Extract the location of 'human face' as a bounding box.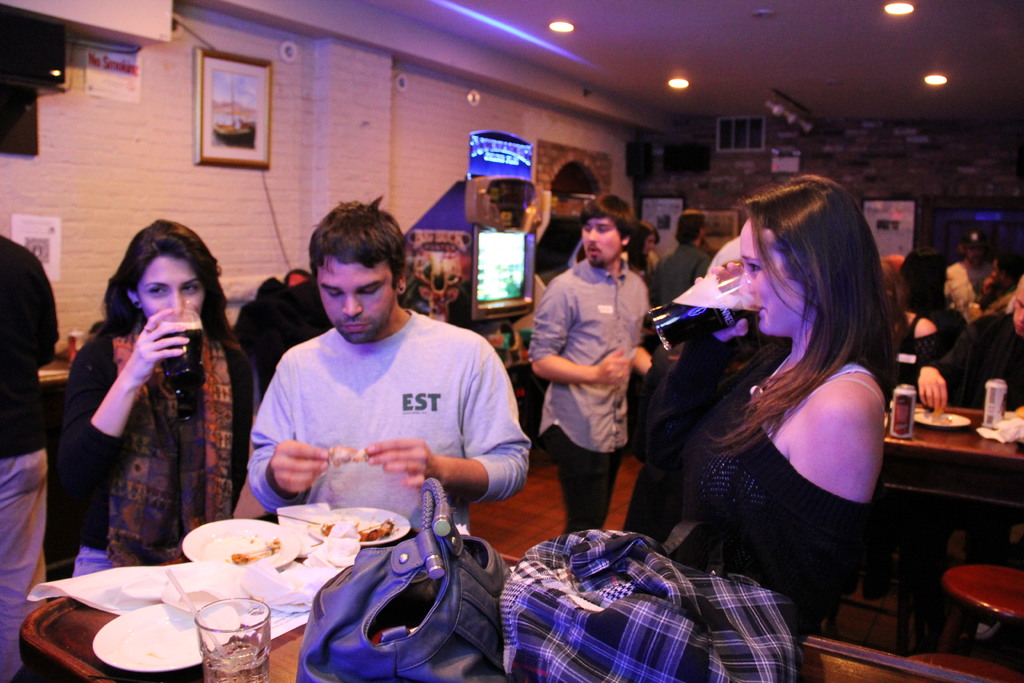
bbox(740, 210, 819, 335).
